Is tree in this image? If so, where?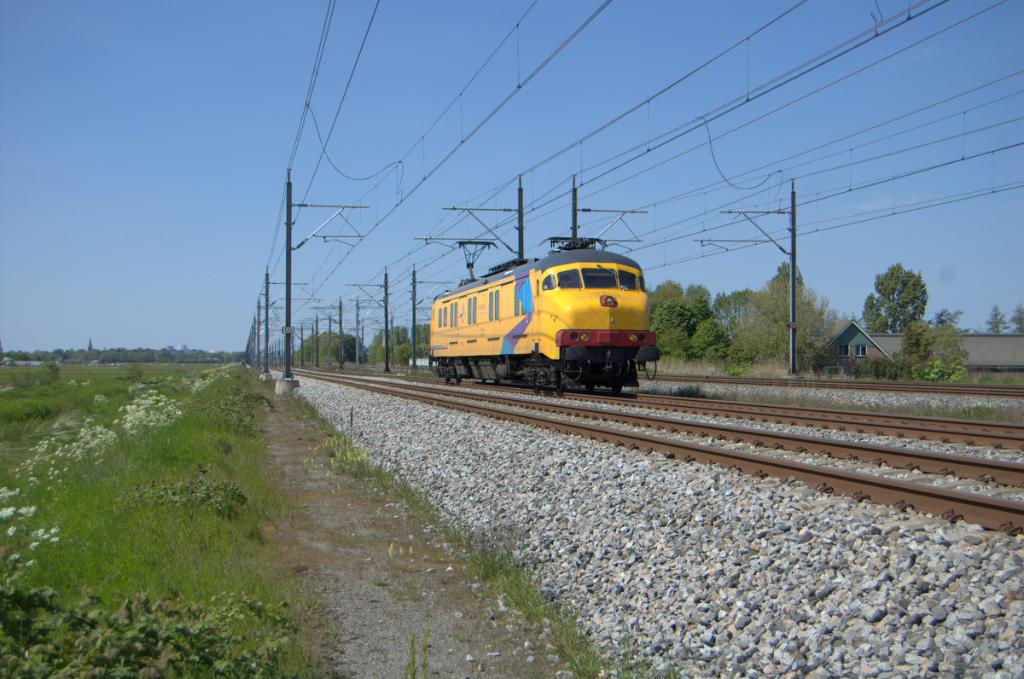
Yes, at 759 264 884 377.
